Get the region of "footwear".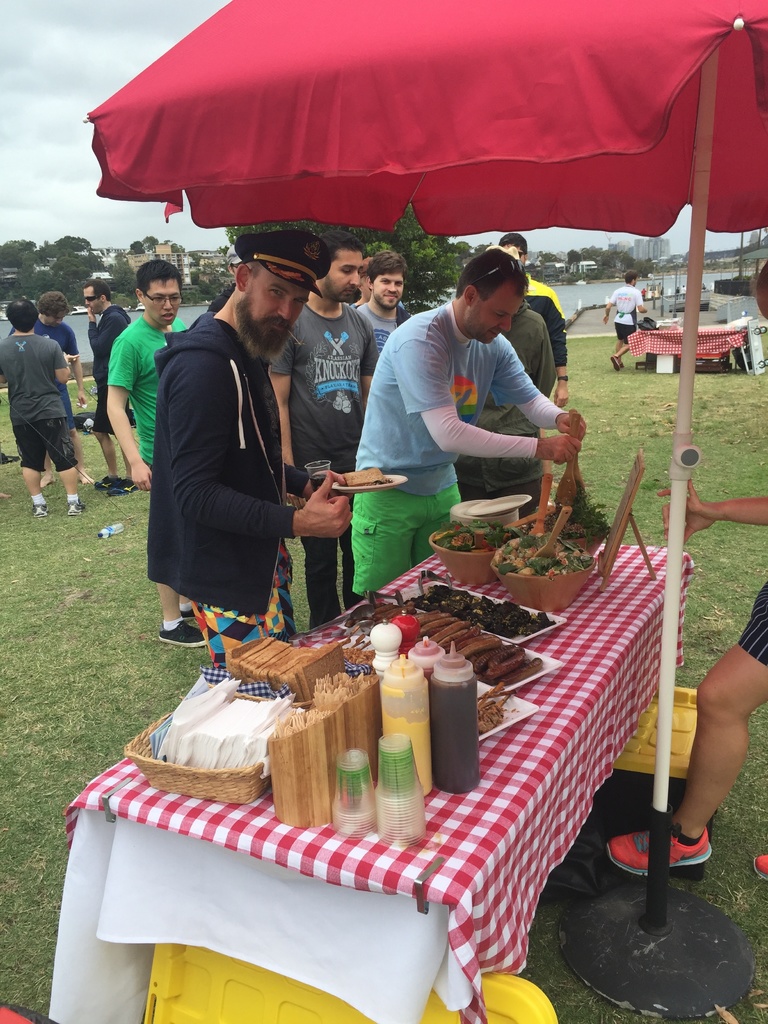
box=[612, 353, 623, 371].
